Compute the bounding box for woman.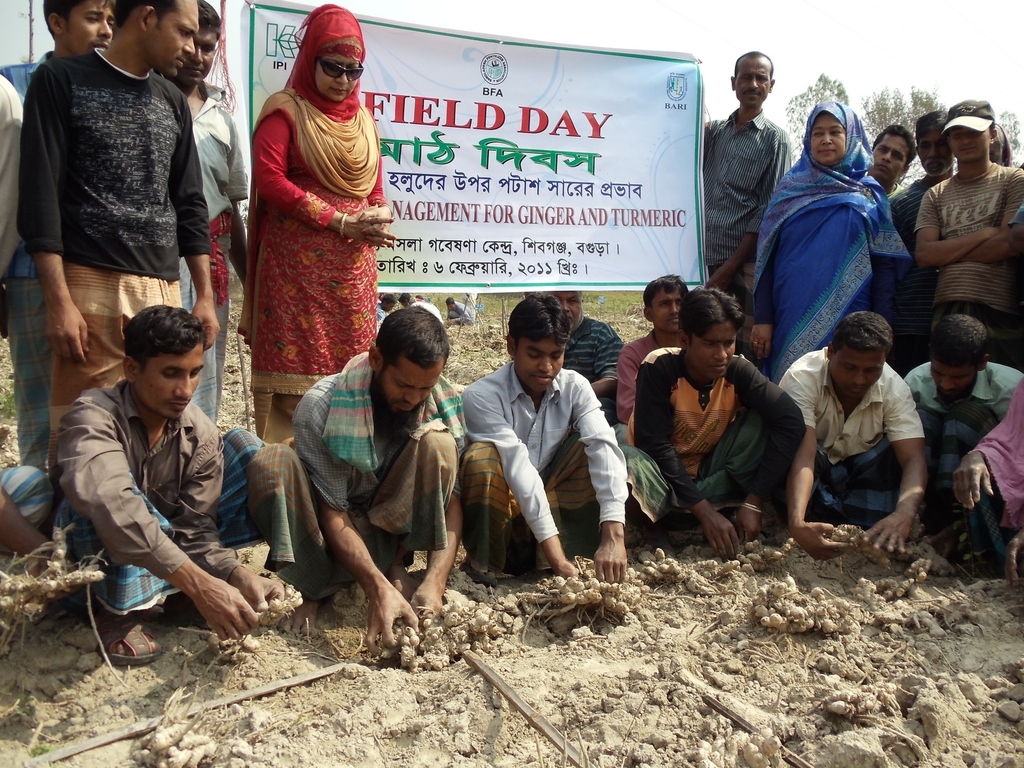
744:95:913:388.
